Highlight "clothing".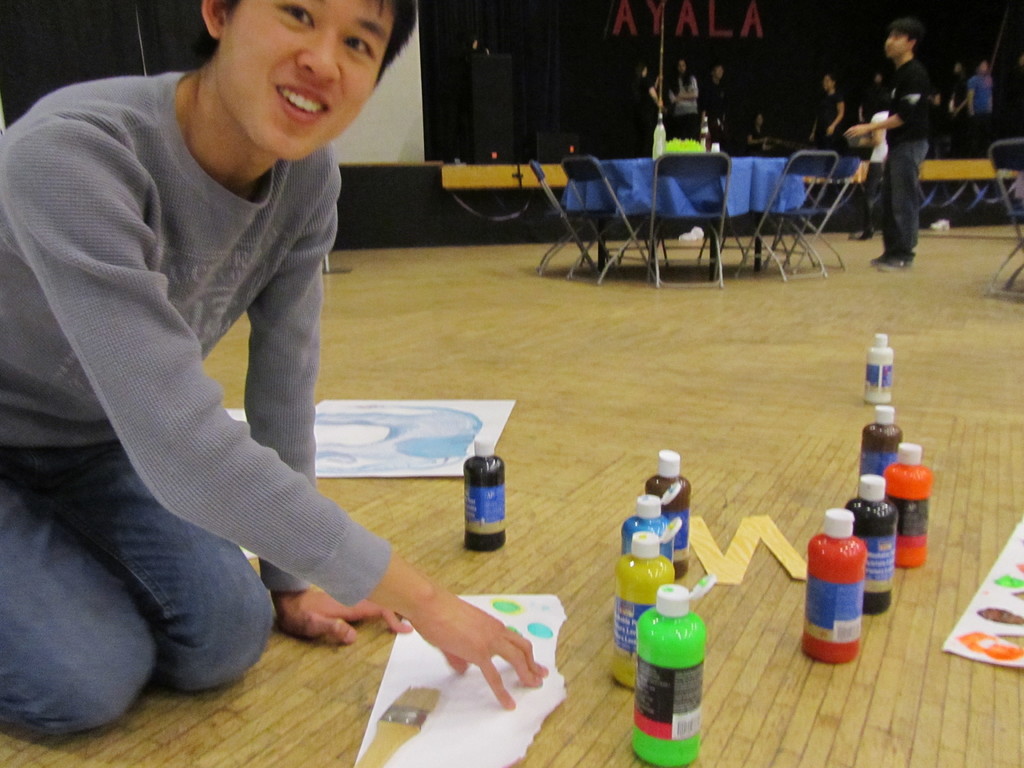
Highlighted region: crop(810, 87, 843, 150).
